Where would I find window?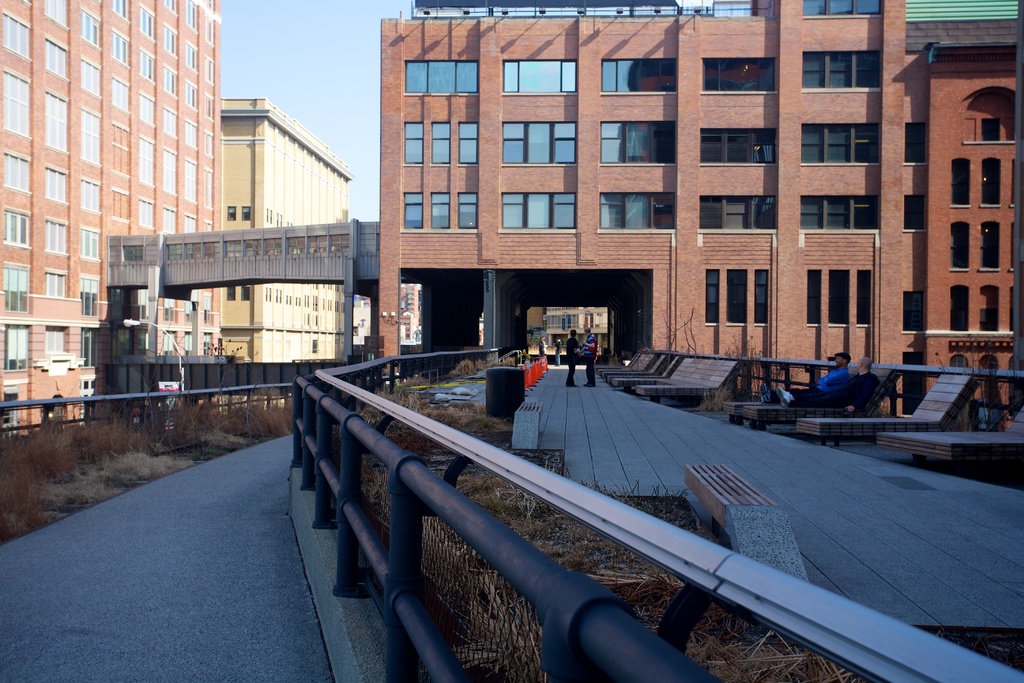
At l=225, t=285, r=236, b=301.
